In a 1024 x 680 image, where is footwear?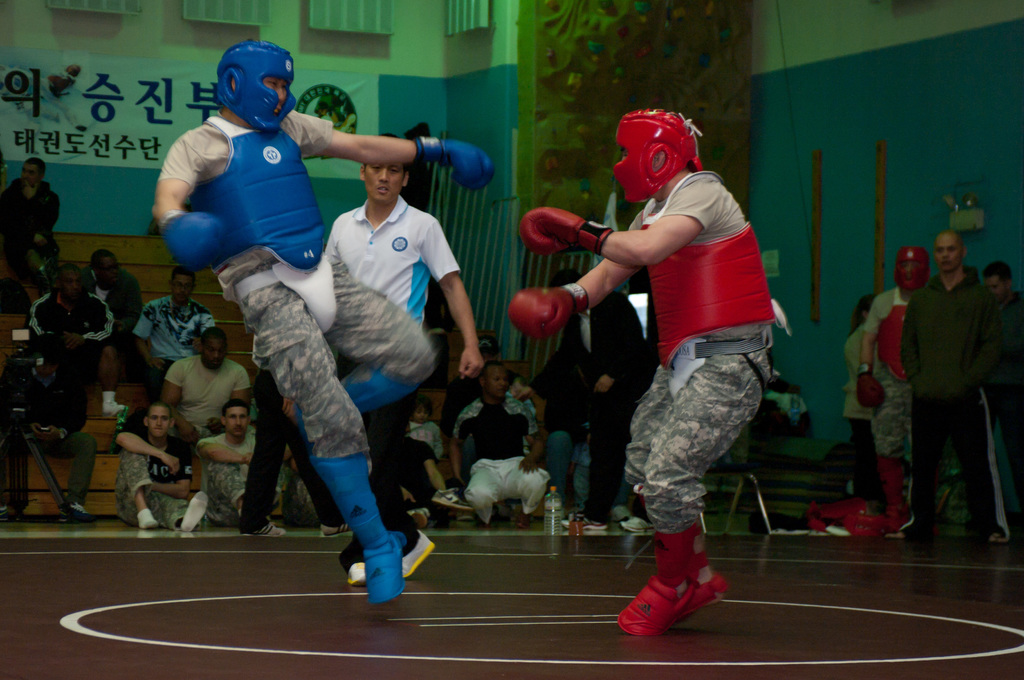
BBox(561, 514, 607, 534).
